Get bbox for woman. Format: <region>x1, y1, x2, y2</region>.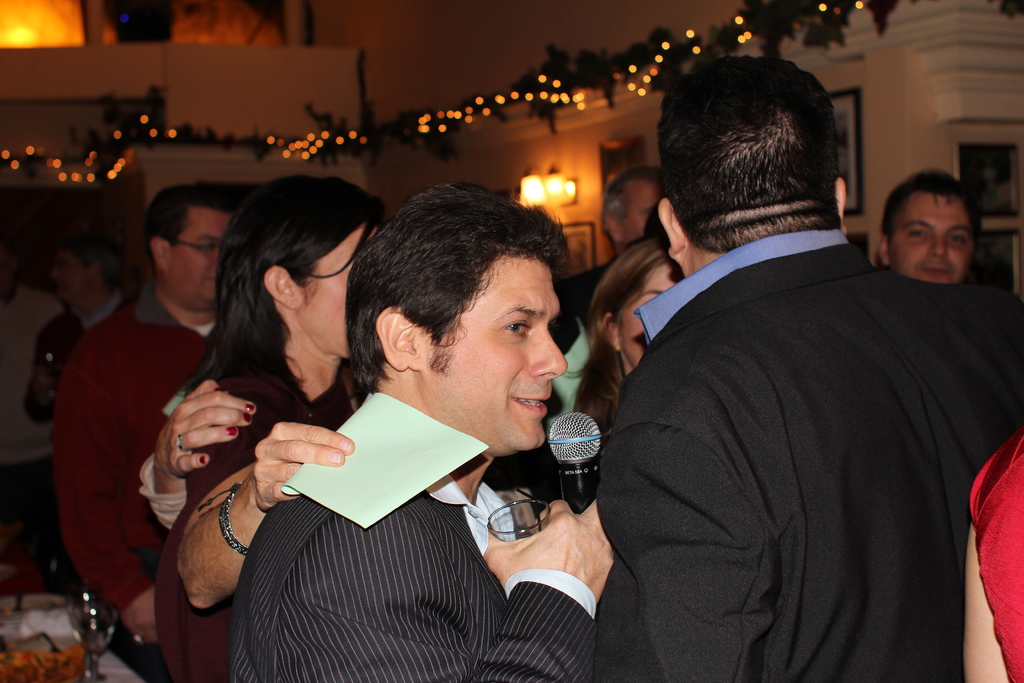
<region>576, 235, 686, 467</region>.
